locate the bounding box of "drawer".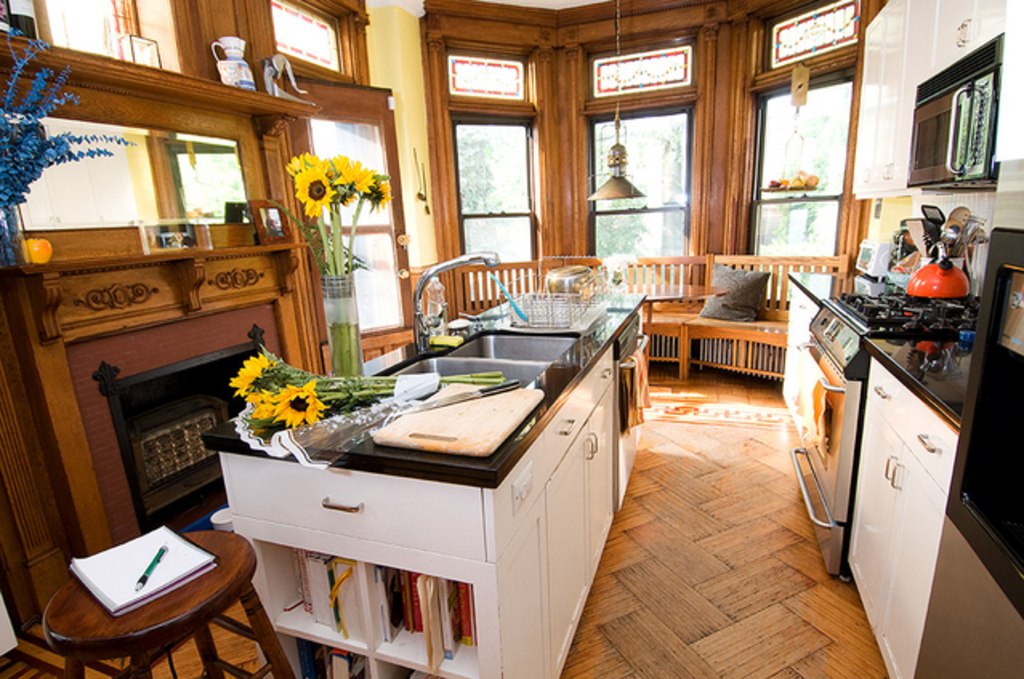
Bounding box: bbox=[542, 348, 615, 480].
